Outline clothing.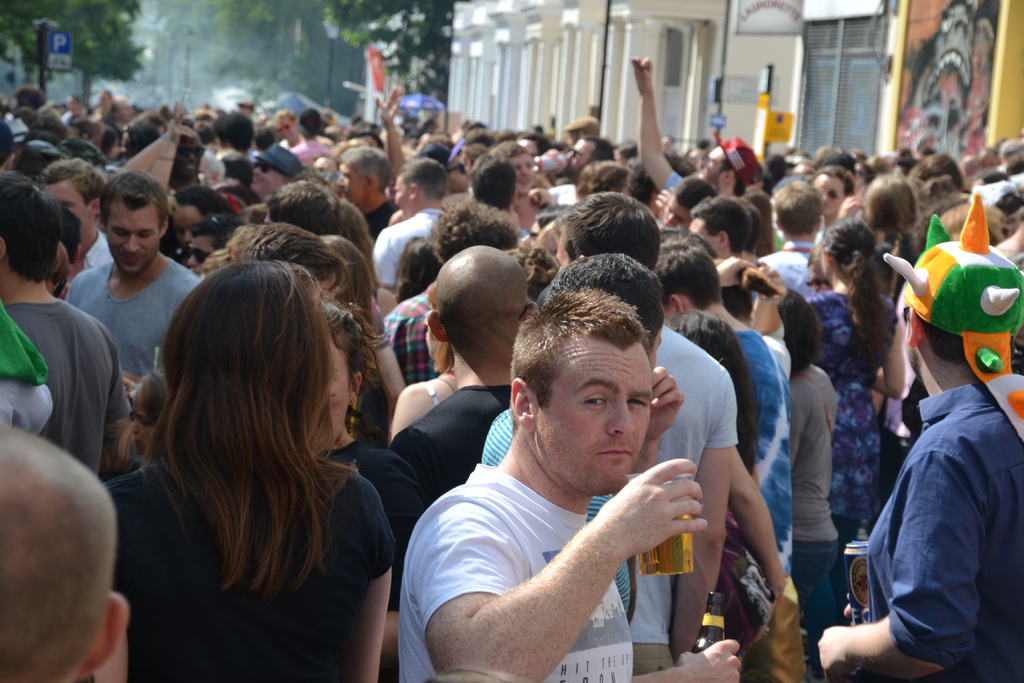
Outline: select_region(812, 282, 879, 532).
